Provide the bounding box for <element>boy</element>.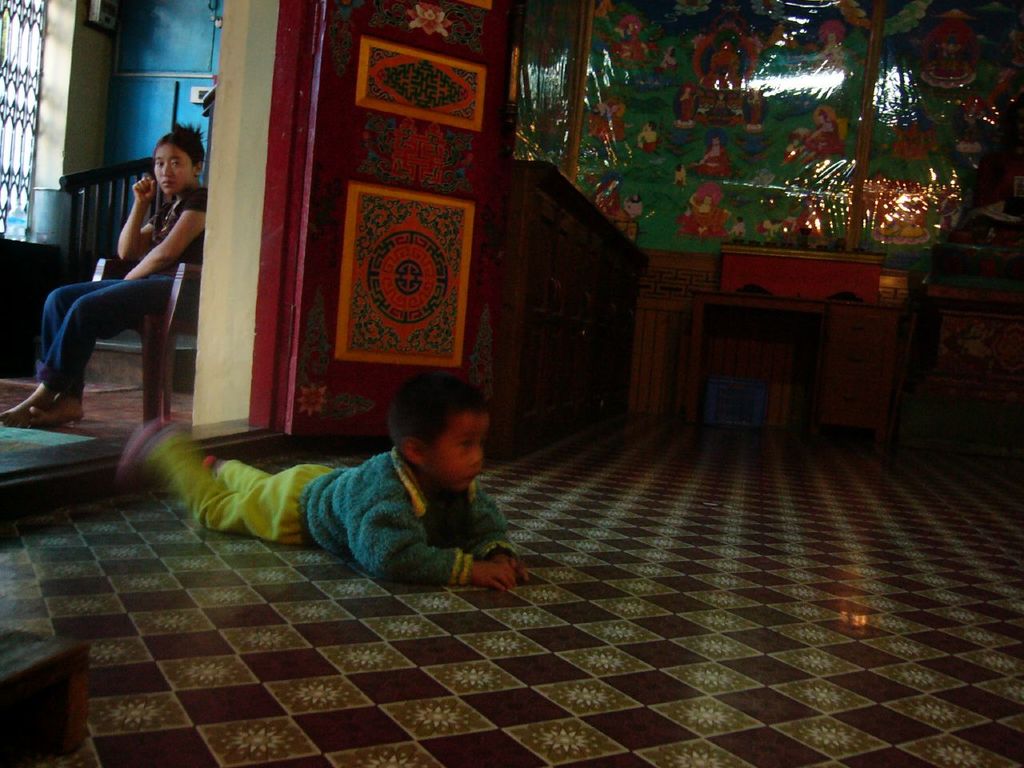
x1=194, y1=381, x2=566, y2=581.
